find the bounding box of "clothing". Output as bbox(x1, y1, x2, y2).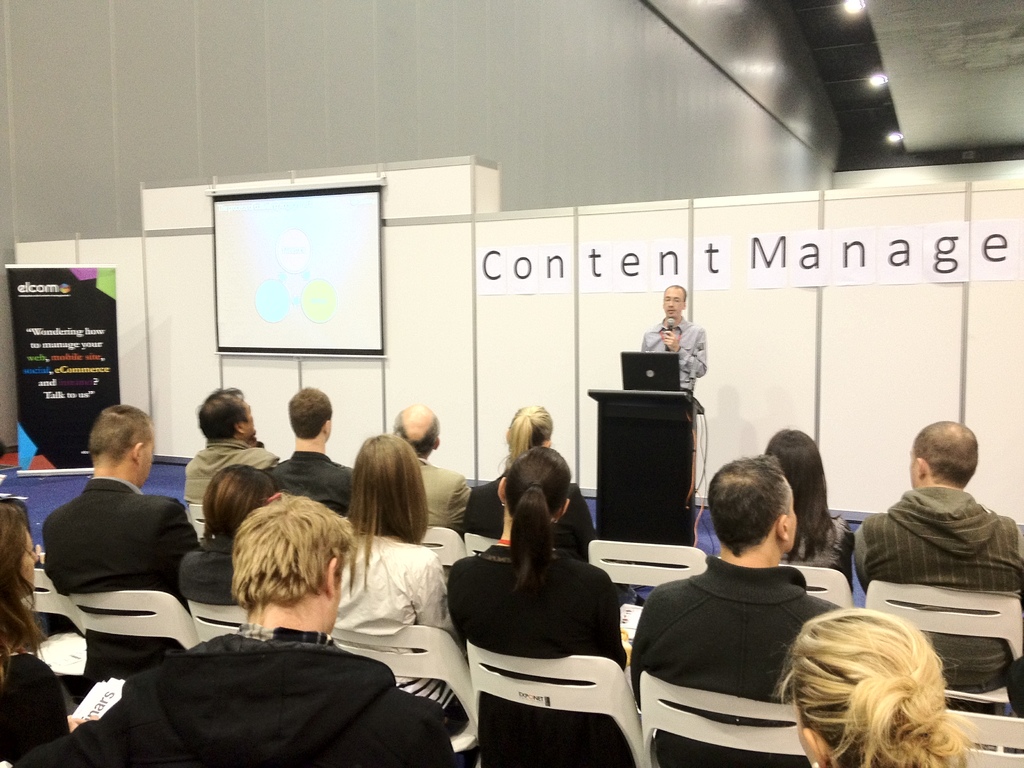
bbox(446, 543, 625, 765).
